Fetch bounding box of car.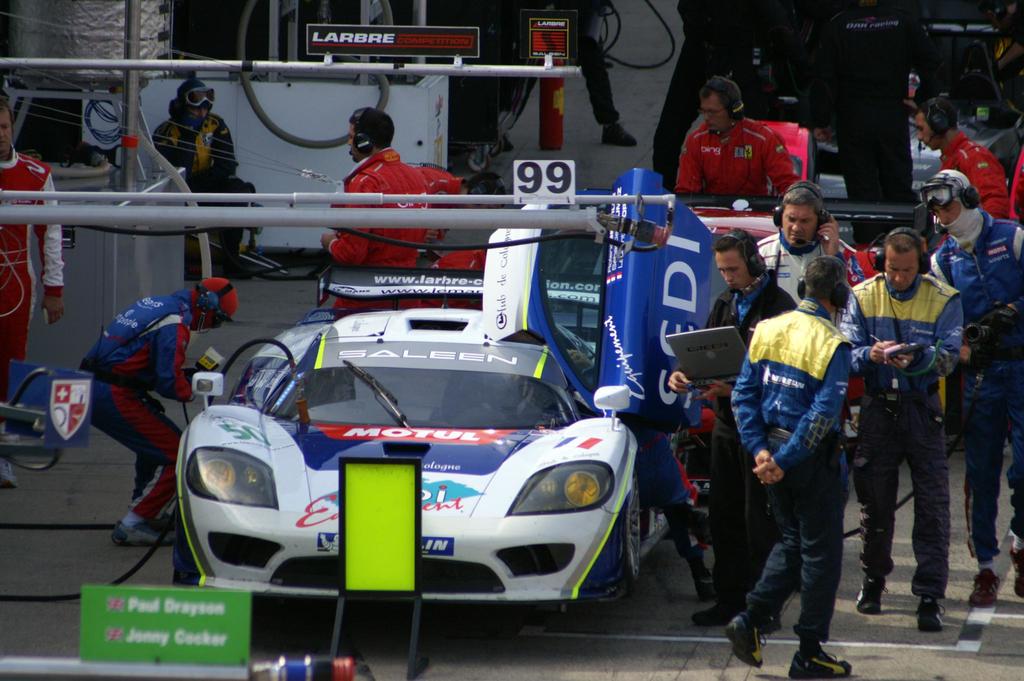
Bbox: region(815, 60, 1016, 202).
